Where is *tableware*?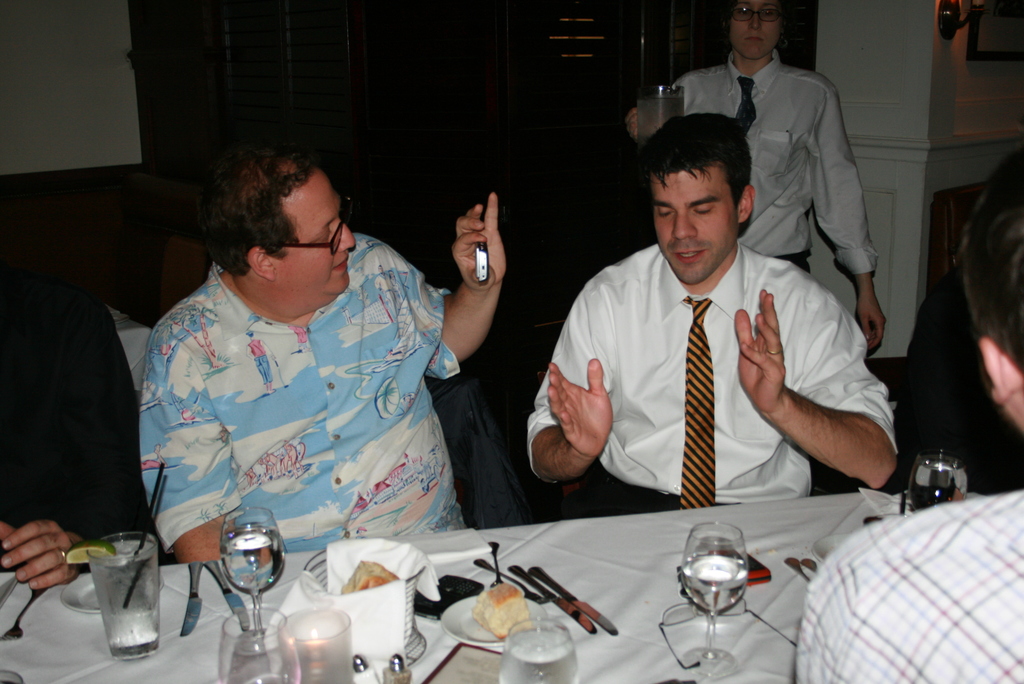
<region>472, 556, 547, 602</region>.
